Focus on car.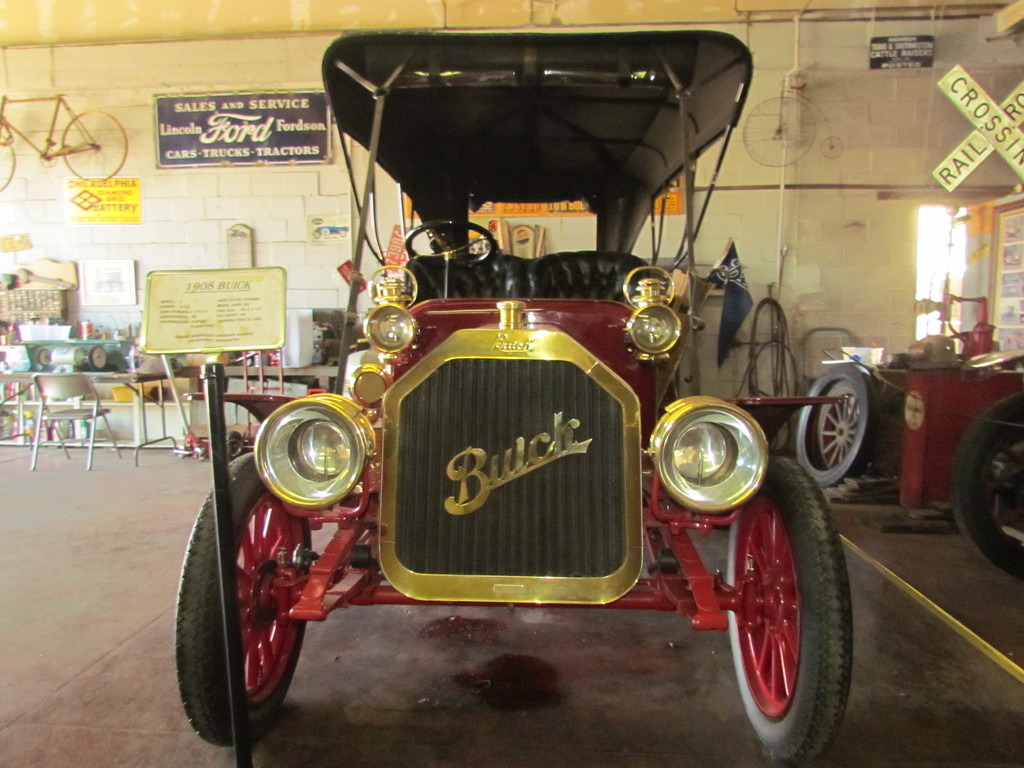
Focused at select_region(175, 28, 852, 767).
